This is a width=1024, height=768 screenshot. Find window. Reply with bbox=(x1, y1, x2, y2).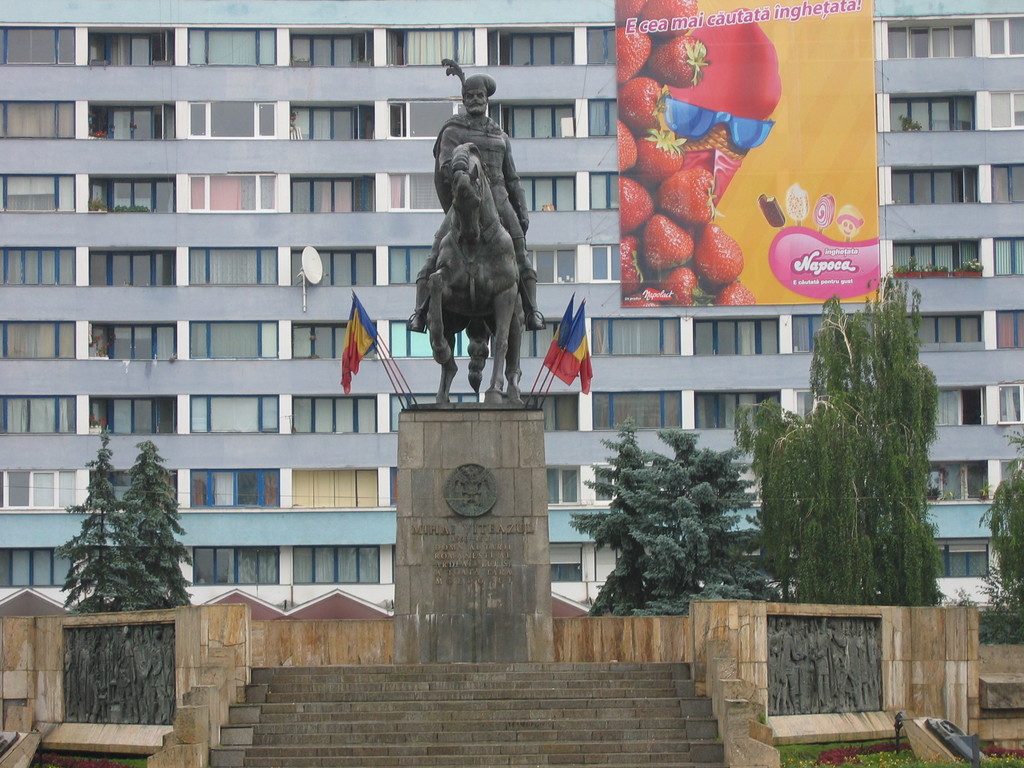
bbox=(994, 159, 1023, 204).
